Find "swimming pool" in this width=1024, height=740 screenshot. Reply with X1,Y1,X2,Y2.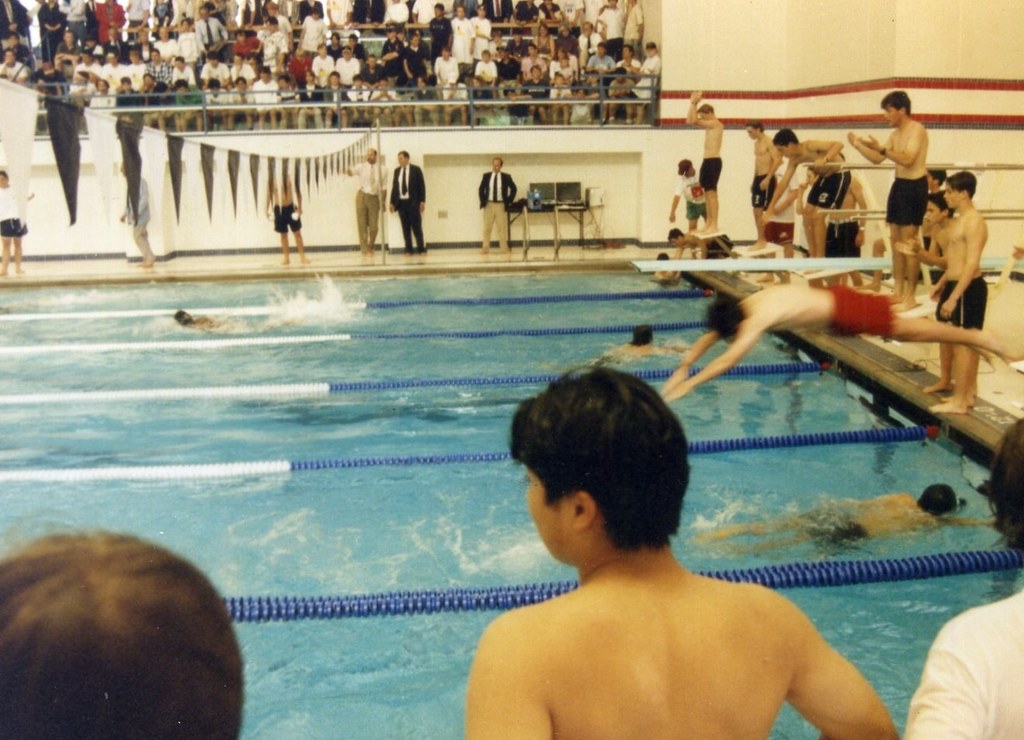
0,265,1023,739.
